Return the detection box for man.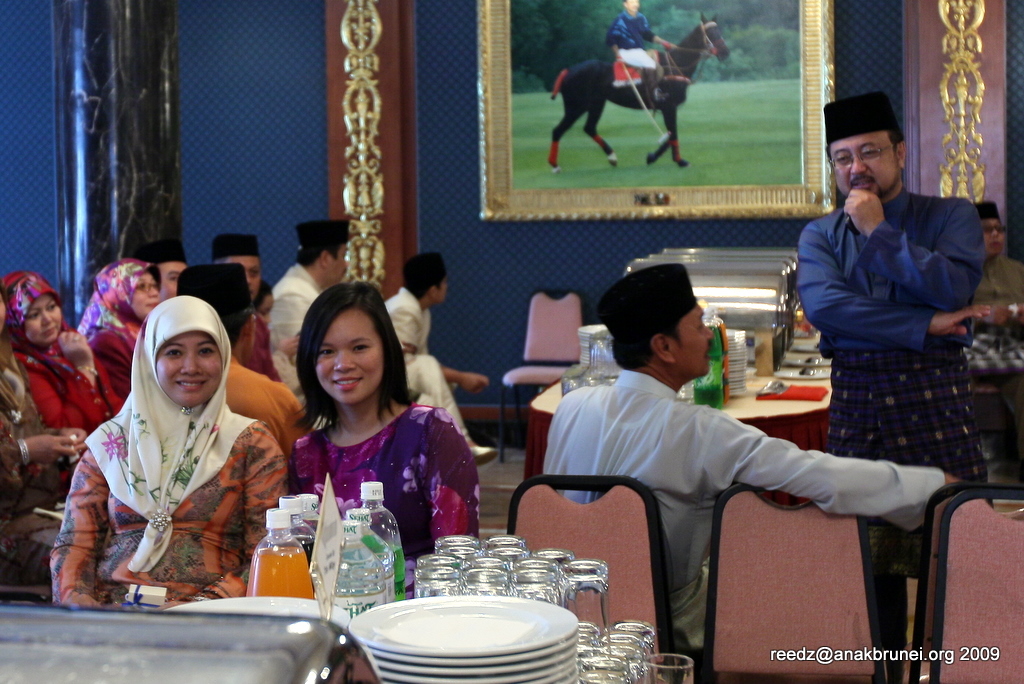
(778, 113, 1003, 568).
